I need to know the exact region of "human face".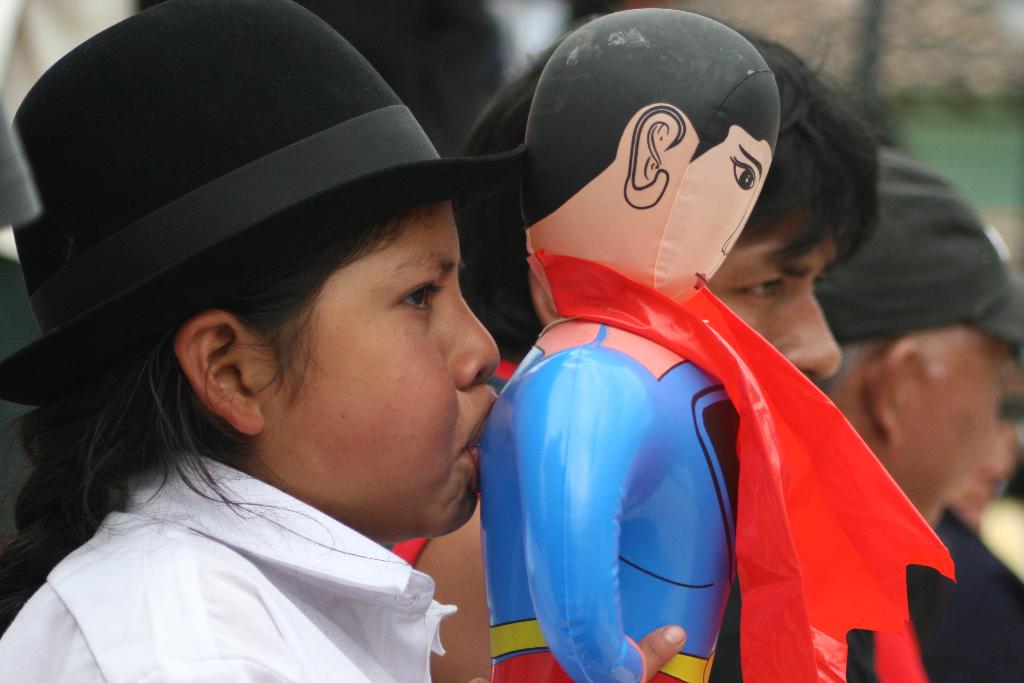
Region: (660, 128, 776, 300).
